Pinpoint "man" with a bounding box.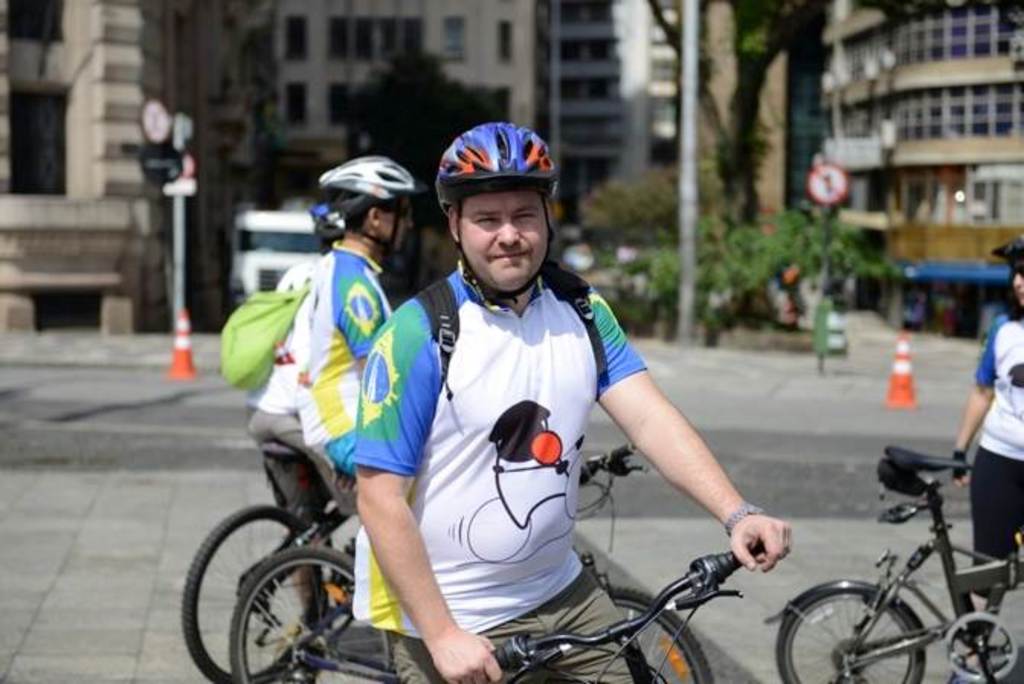
(327, 124, 739, 672).
